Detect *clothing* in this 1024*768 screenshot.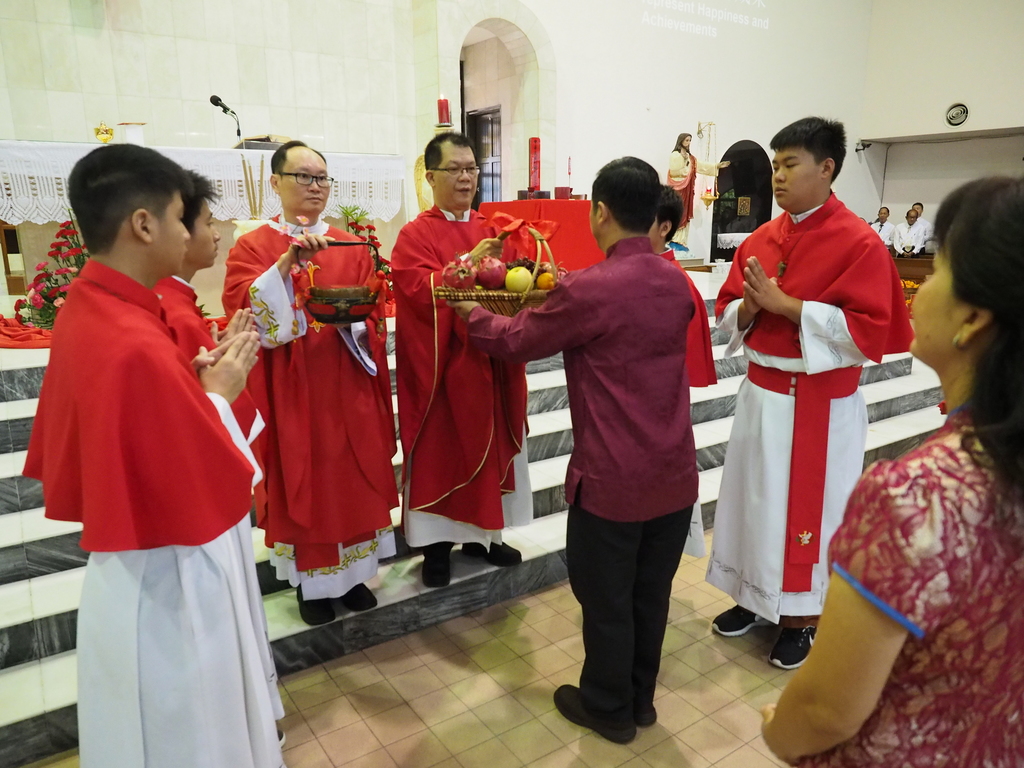
Detection: 893:219:930:253.
